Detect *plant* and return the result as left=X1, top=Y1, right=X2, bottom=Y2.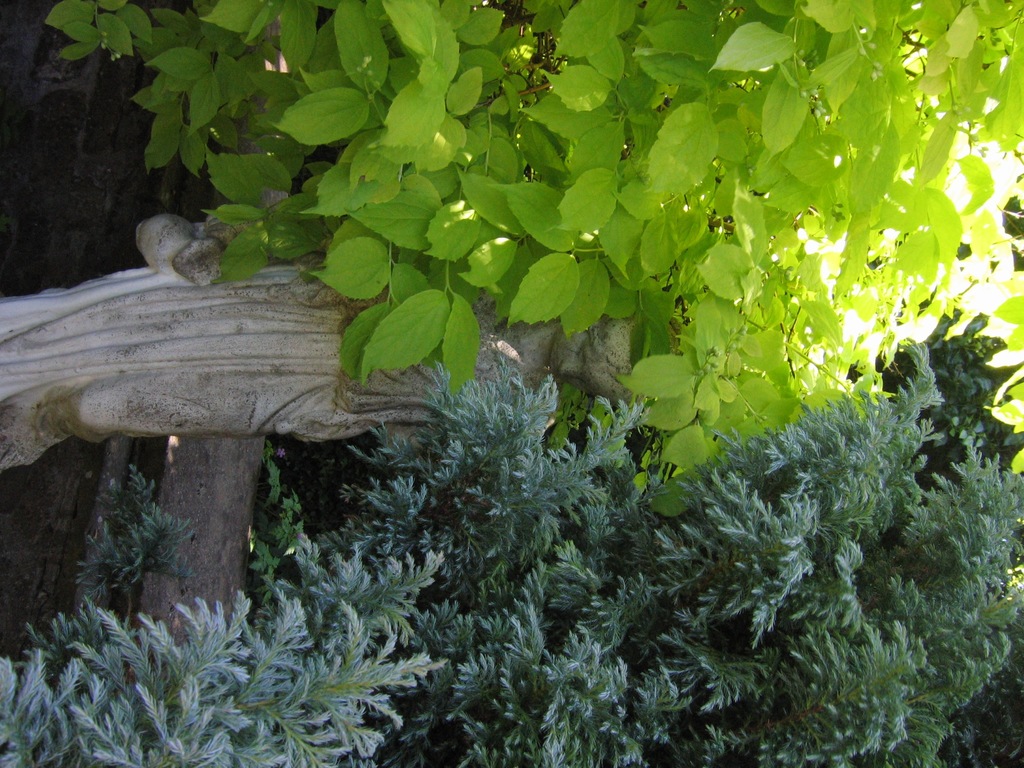
left=361, top=362, right=1023, bottom=767.
